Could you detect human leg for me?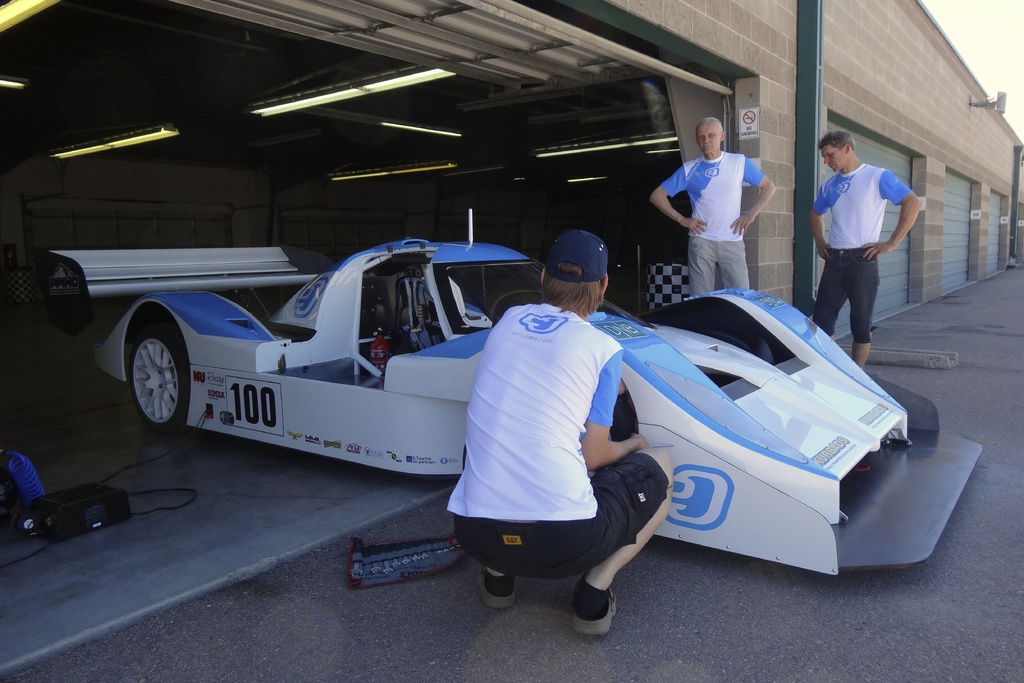
Detection result: [left=847, top=252, right=876, bottom=370].
